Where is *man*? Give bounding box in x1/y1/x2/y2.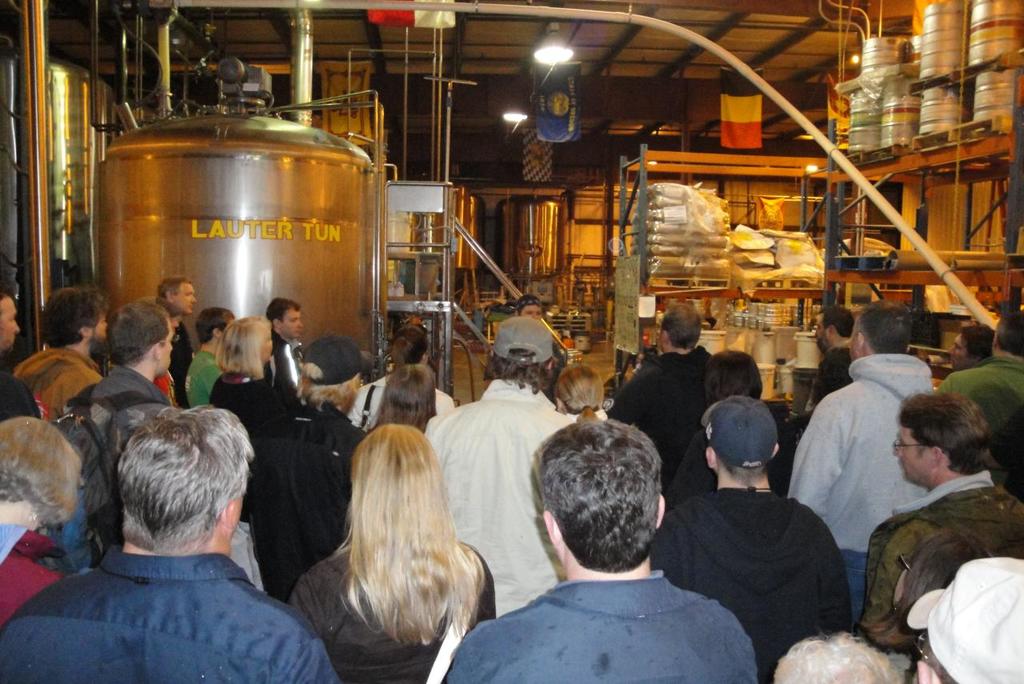
789/299/938/616.
